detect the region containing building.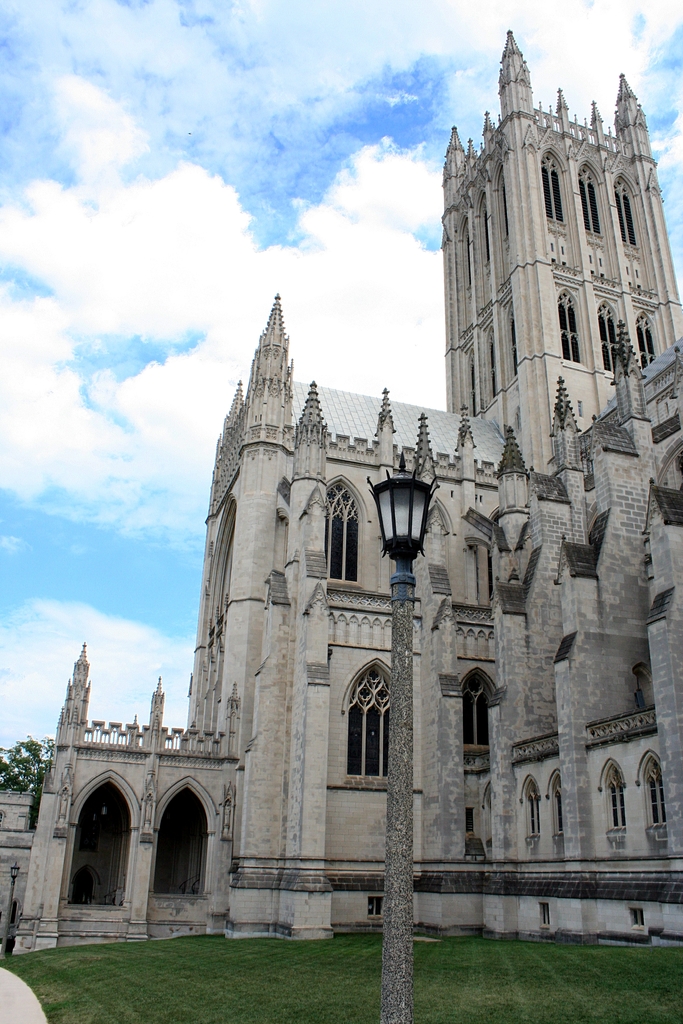
region(15, 29, 682, 958).
